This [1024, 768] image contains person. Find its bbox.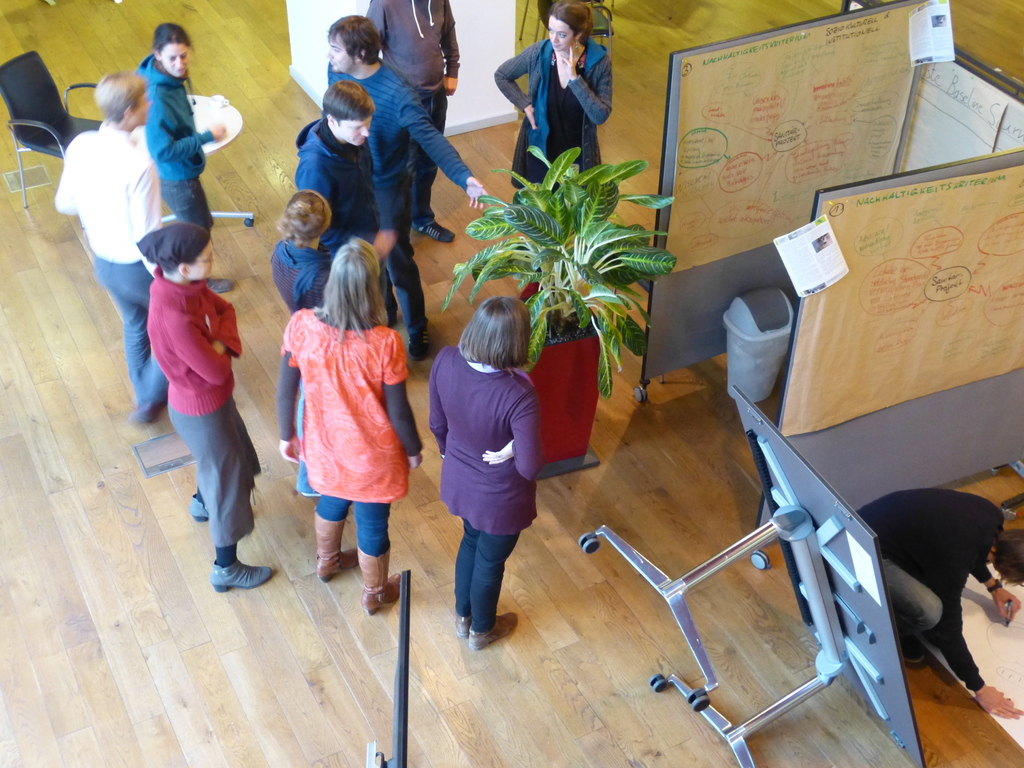
select_region(488, 2, 606, 220).
